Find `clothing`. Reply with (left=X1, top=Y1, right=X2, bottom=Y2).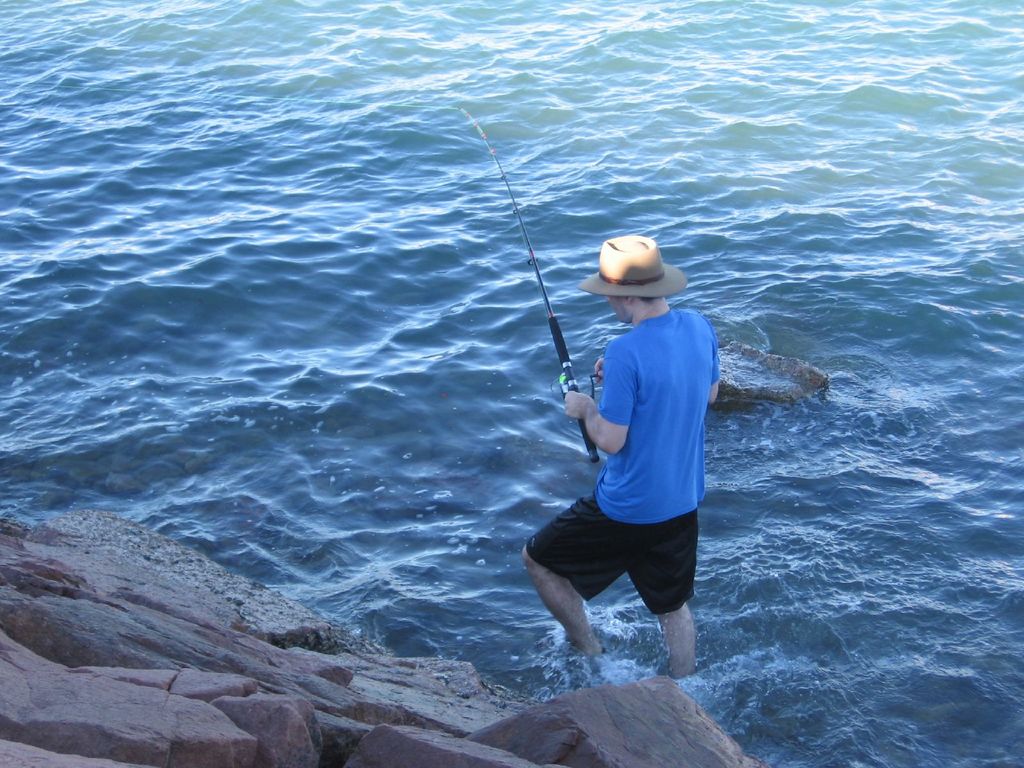
(left=548, top=275, right=719, bottom=630).
